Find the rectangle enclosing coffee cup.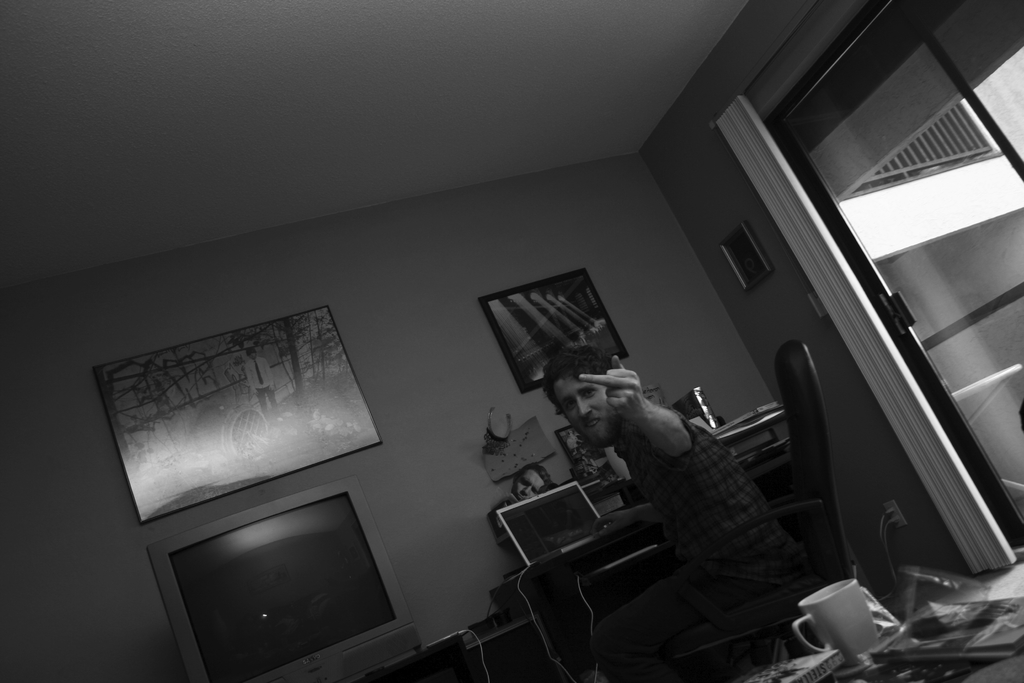
[left=790, top=576, right=881, bottom=661].
